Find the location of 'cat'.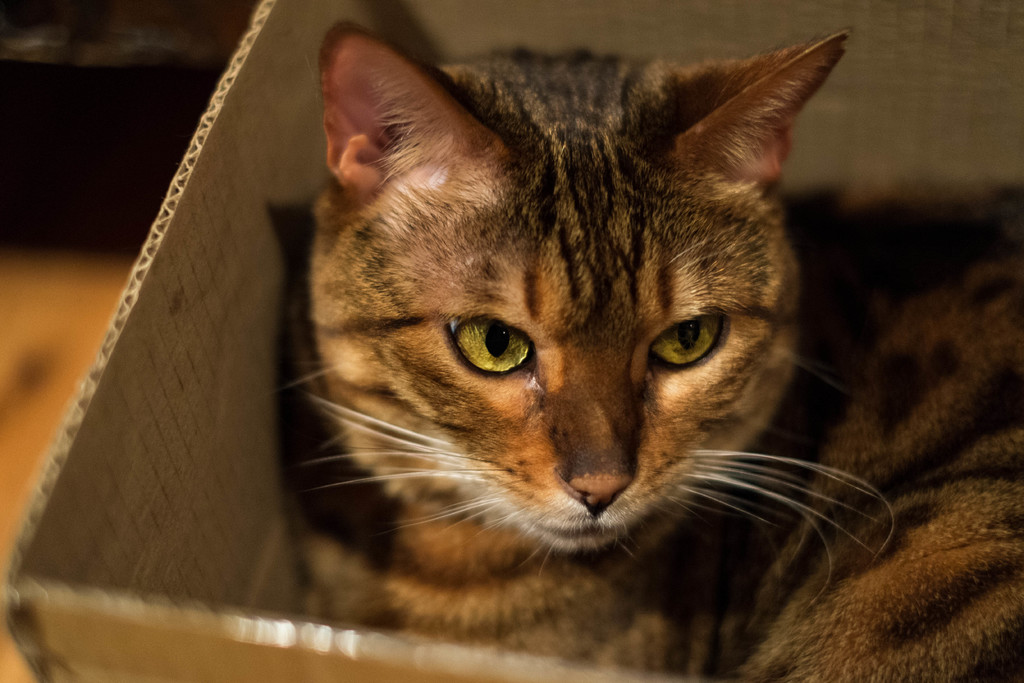
Location: pyautogui.locateOnScreen(301, 20, 1023, 680).
